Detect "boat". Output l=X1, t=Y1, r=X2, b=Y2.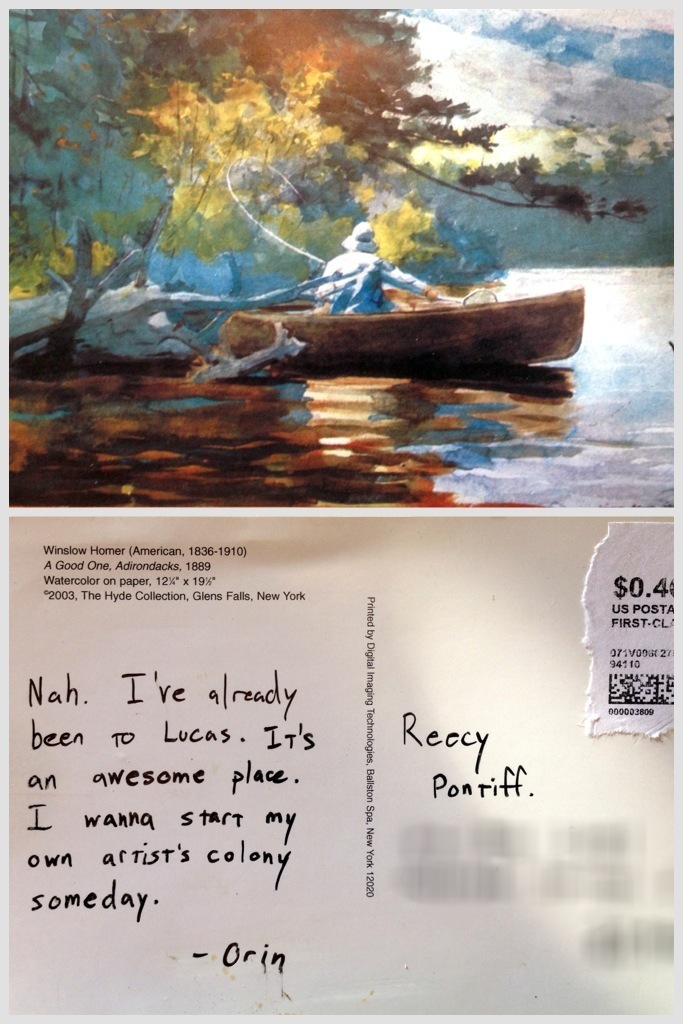
l=220, t=278, r=587, b=365.
